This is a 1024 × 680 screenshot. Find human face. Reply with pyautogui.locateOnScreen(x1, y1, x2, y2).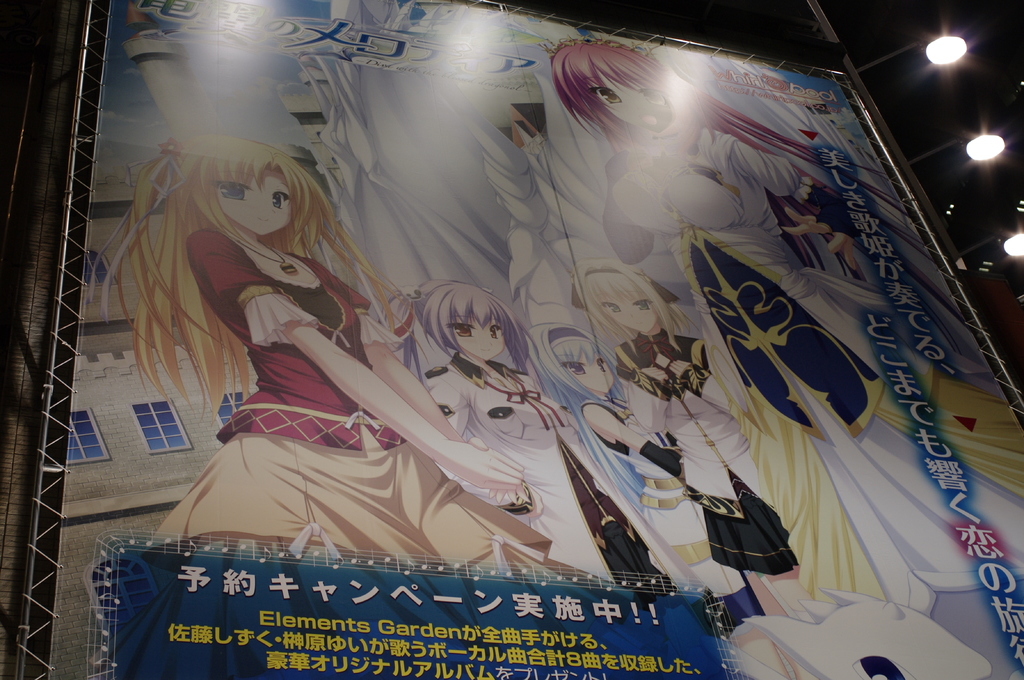
pyautogui.locateOnScreen(445, 308, 502, 365).
